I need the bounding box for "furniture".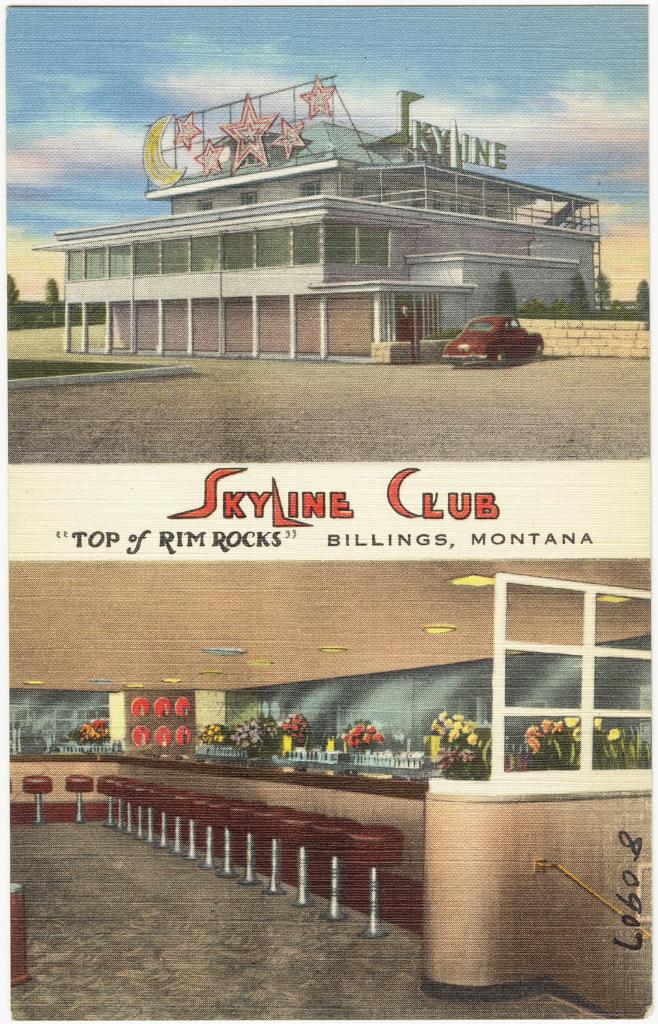
Here it is: {"left": 24, "top": 777, "right": 51, "bottom": 824}.
